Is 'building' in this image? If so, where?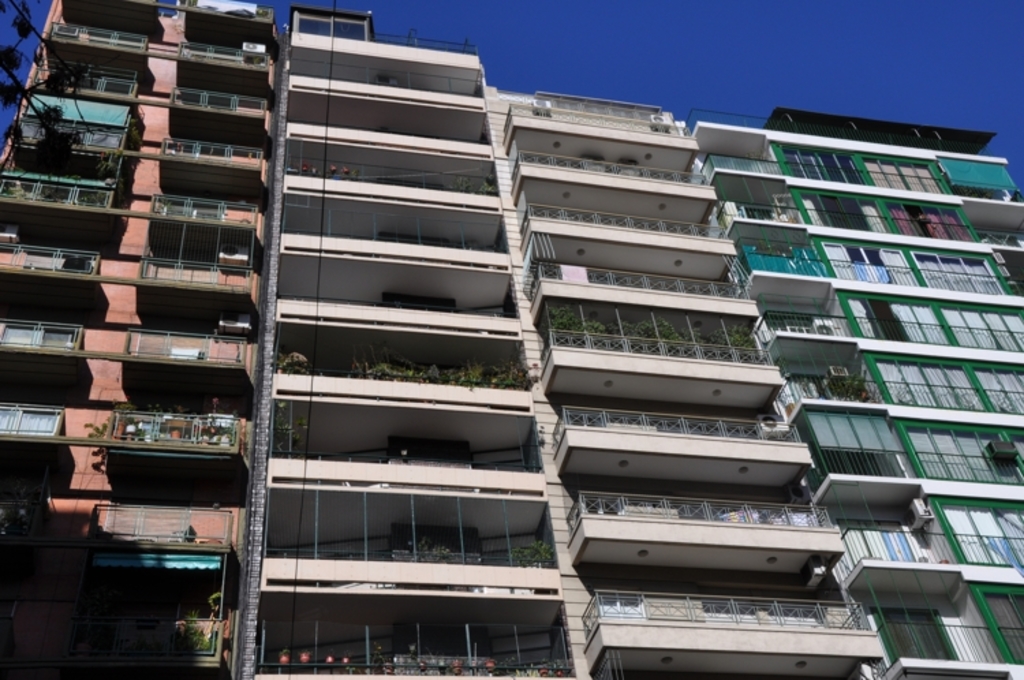
Yes, at 240,3,886,679.
